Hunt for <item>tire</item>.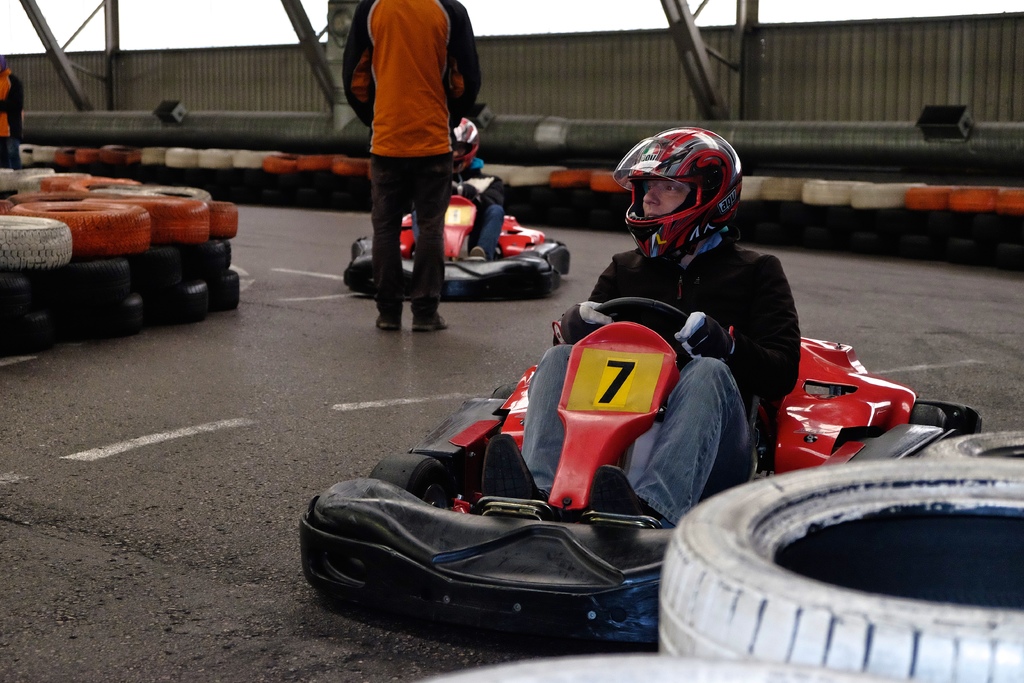
Hunted down at Rect(3, 172, 95, 200).
